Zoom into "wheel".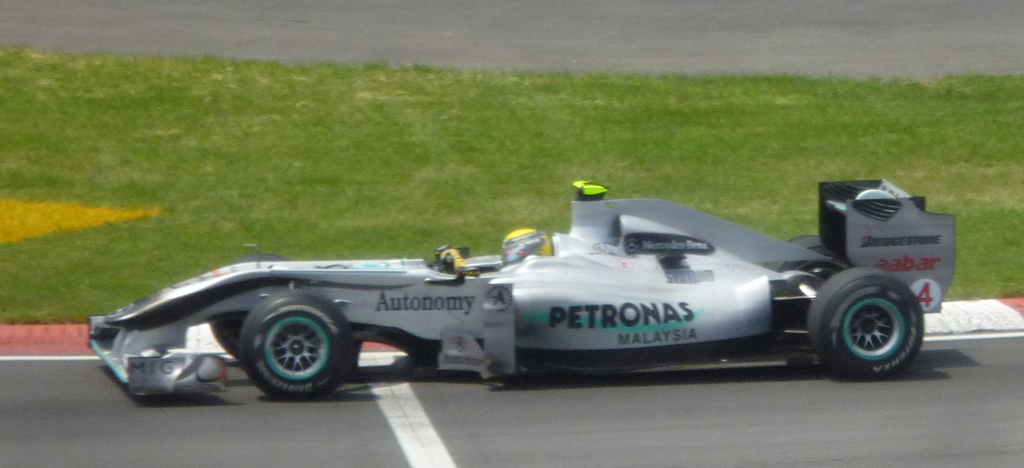
Zoom target: [802,269,931,371].
